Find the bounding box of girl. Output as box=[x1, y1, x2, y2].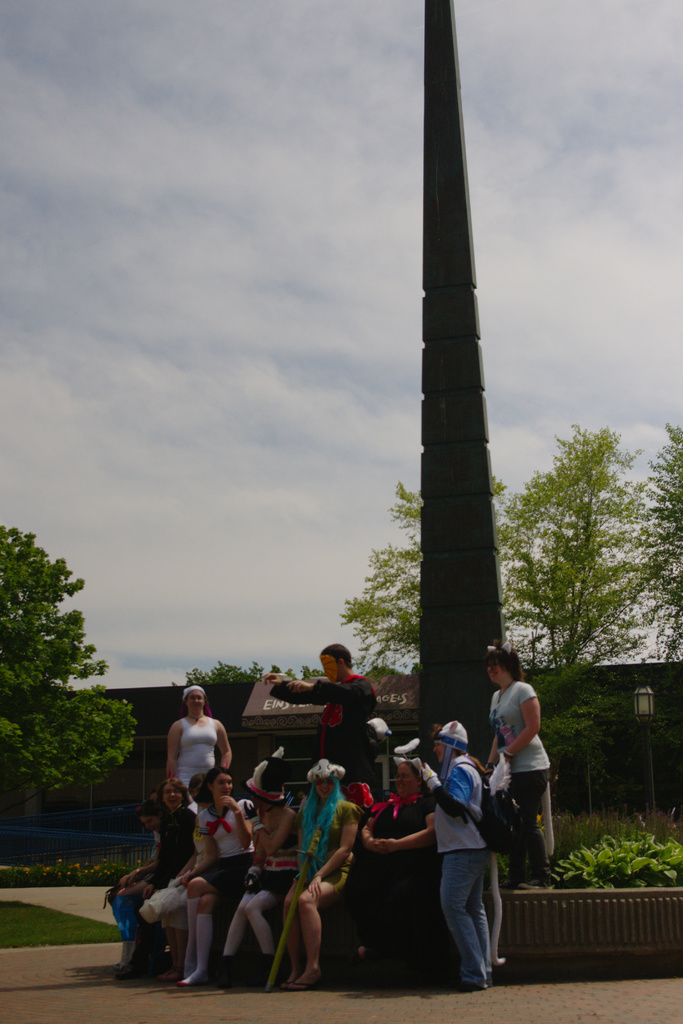
box=[480, 640, 554, 890].
